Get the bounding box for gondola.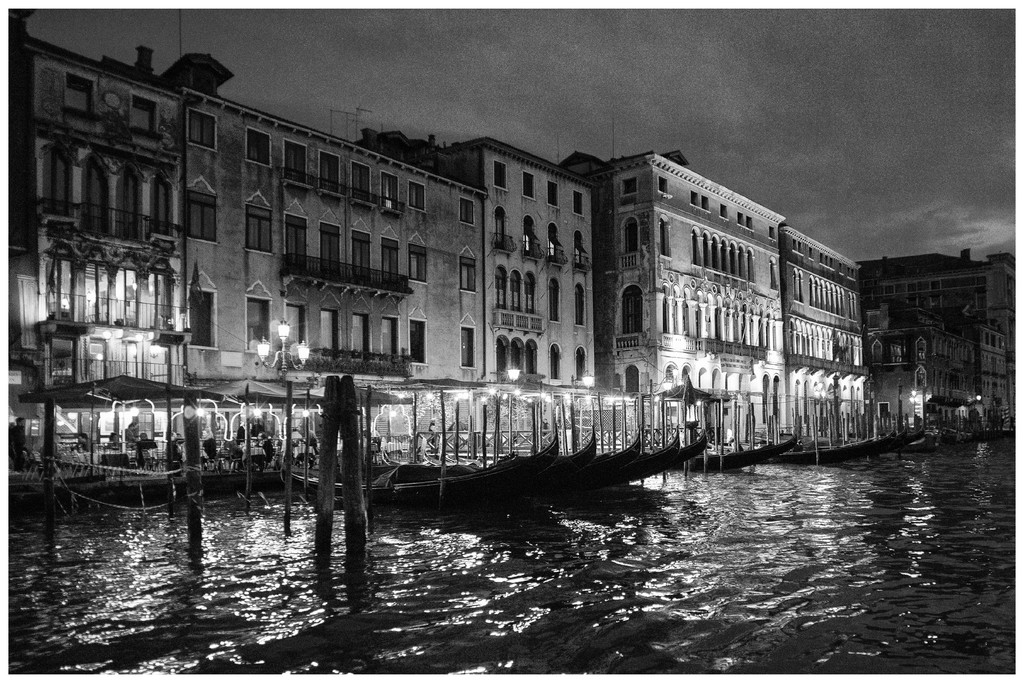
<box>358,425,597,498</box>.
